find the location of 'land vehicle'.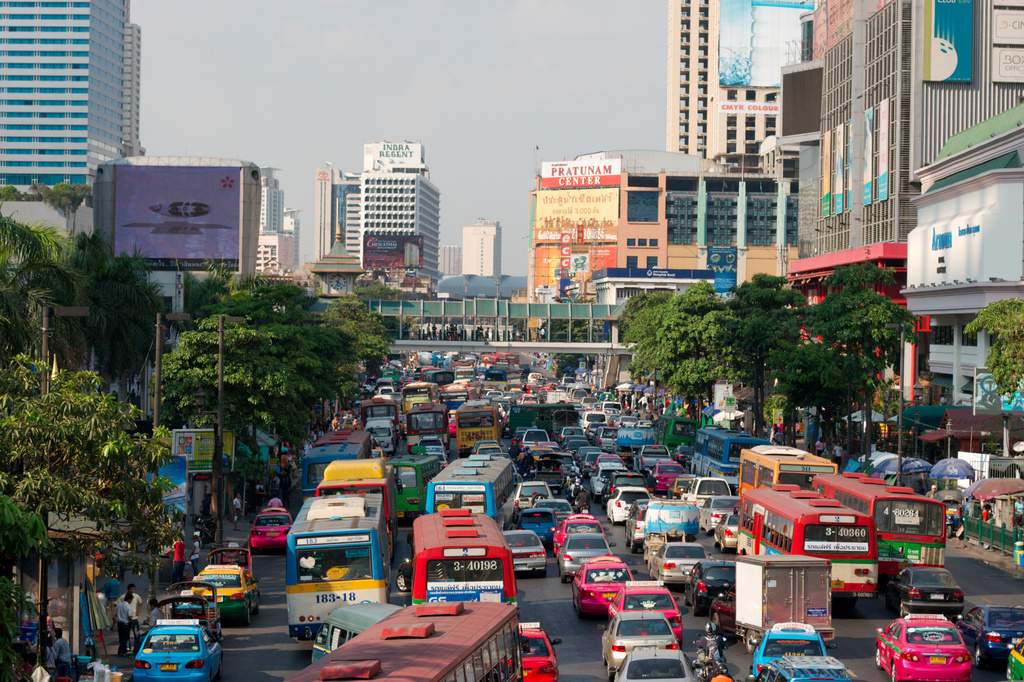
Location: box(685, 478, 730, 501).
